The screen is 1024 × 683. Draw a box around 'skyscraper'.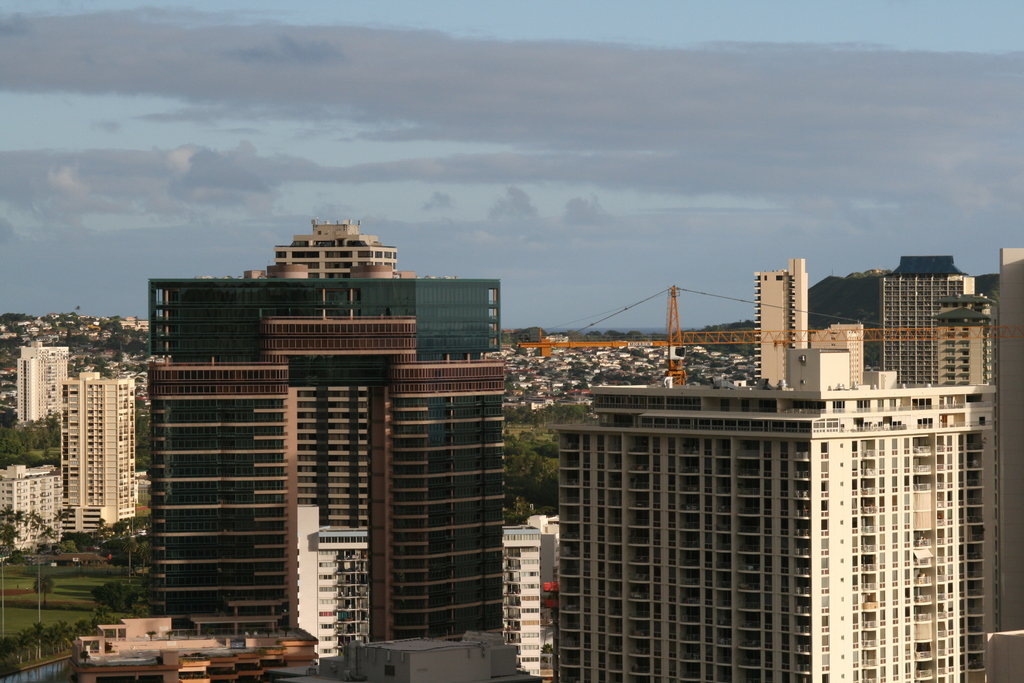
533/344/1021/681.
